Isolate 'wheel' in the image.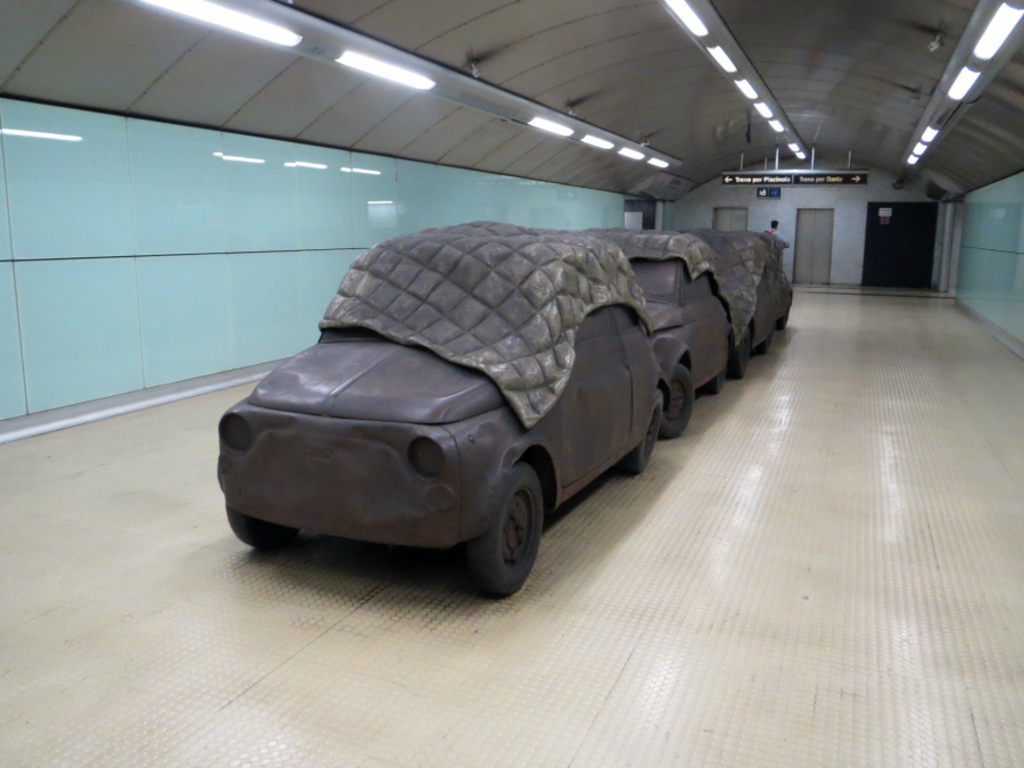
Isolated region: (left=224, top=503, right=298, bottom=553).
